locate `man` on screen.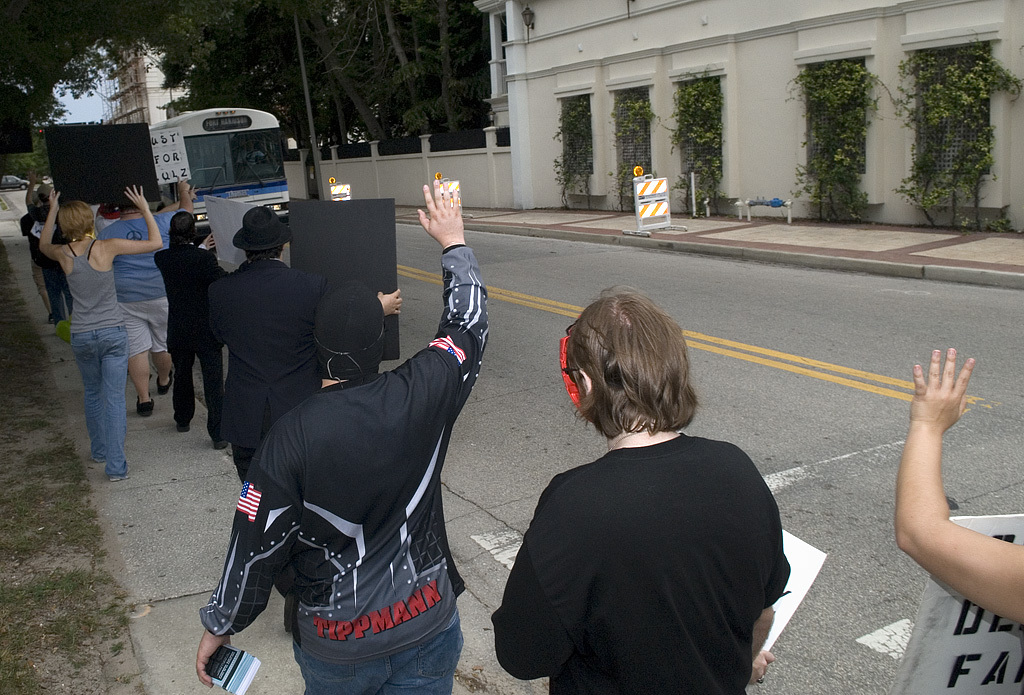
On screen at {"x1": 101, "y1": 170, "x2": 194, "y2": 414}.
